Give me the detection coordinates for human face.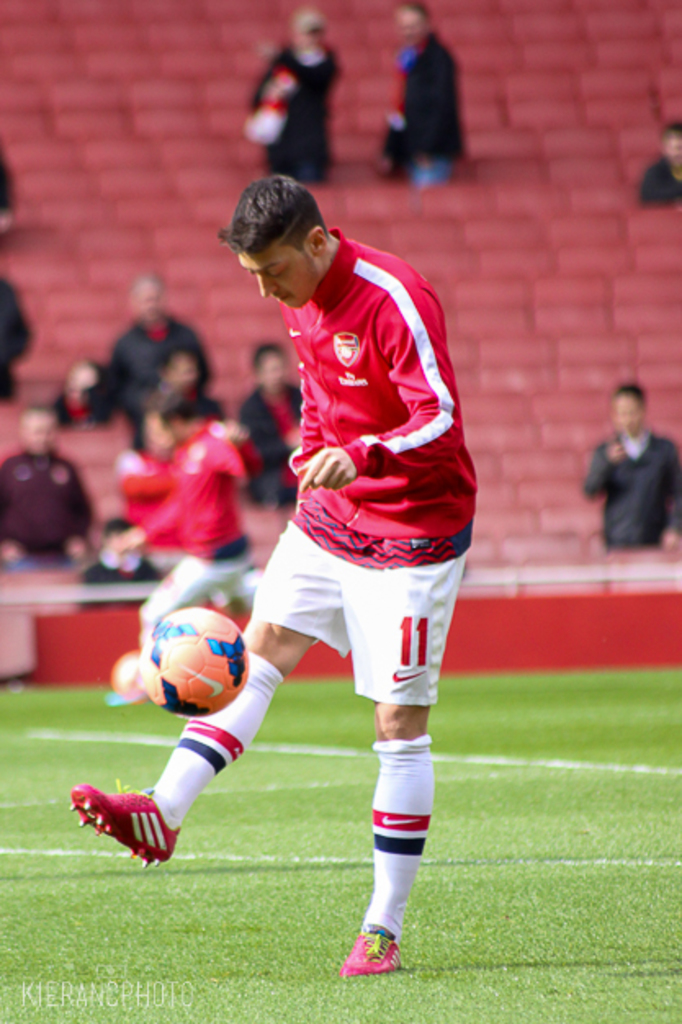
(x1=239, y1=252, x2=317, y2=312).
